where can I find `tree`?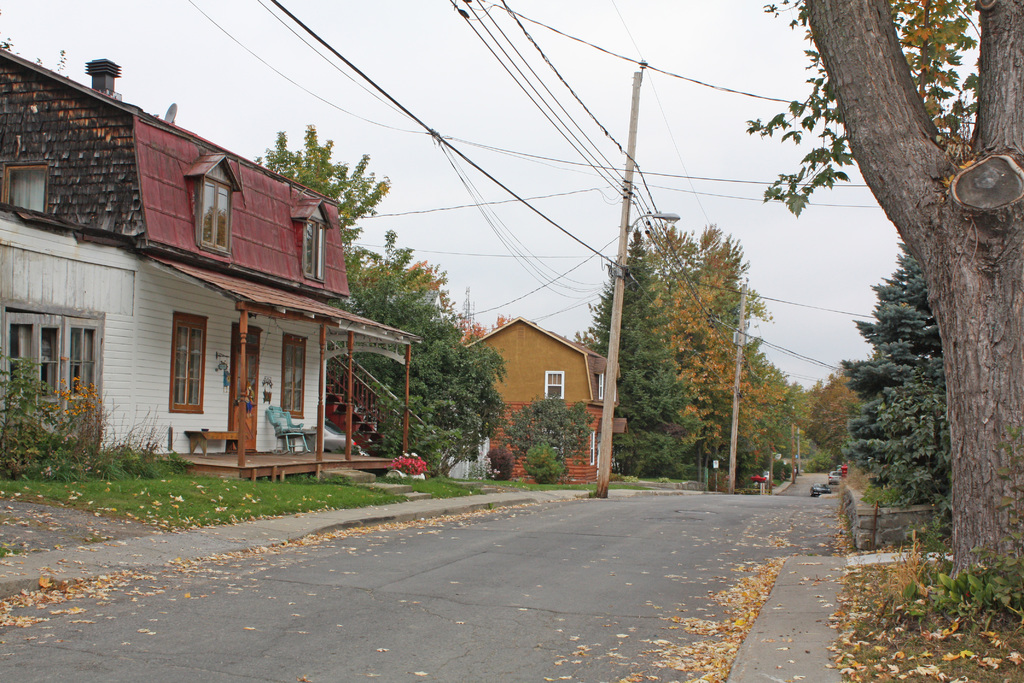
You can find it at detection(822, 254, 954, 499).
